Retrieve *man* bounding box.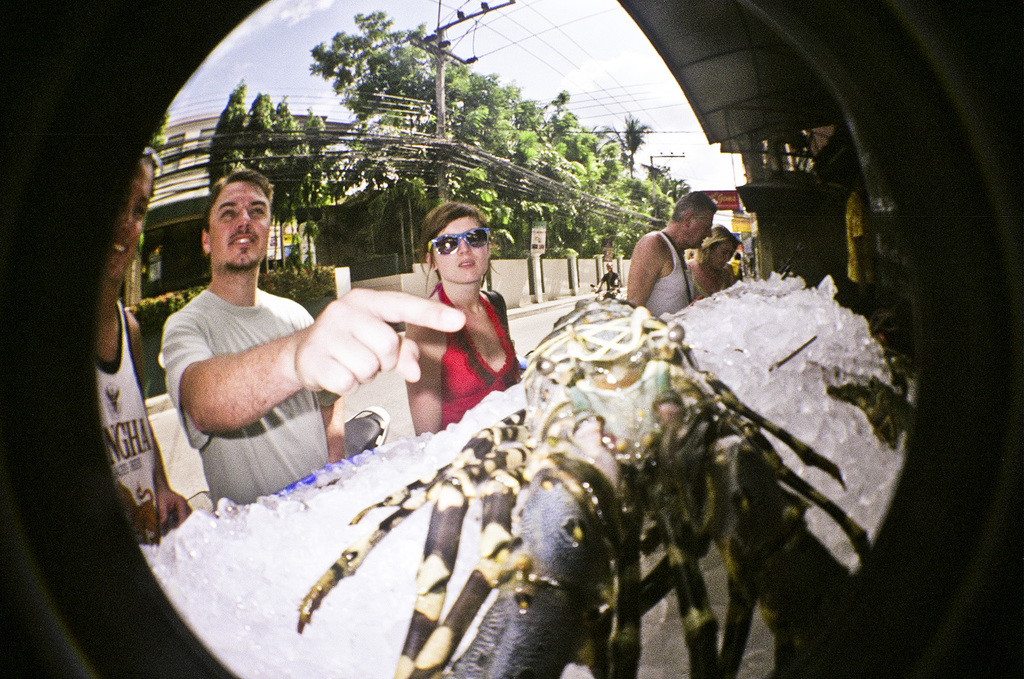
Bounding box: {"left": 159, "top": 167, "right": 468, "bottom": 517}.
